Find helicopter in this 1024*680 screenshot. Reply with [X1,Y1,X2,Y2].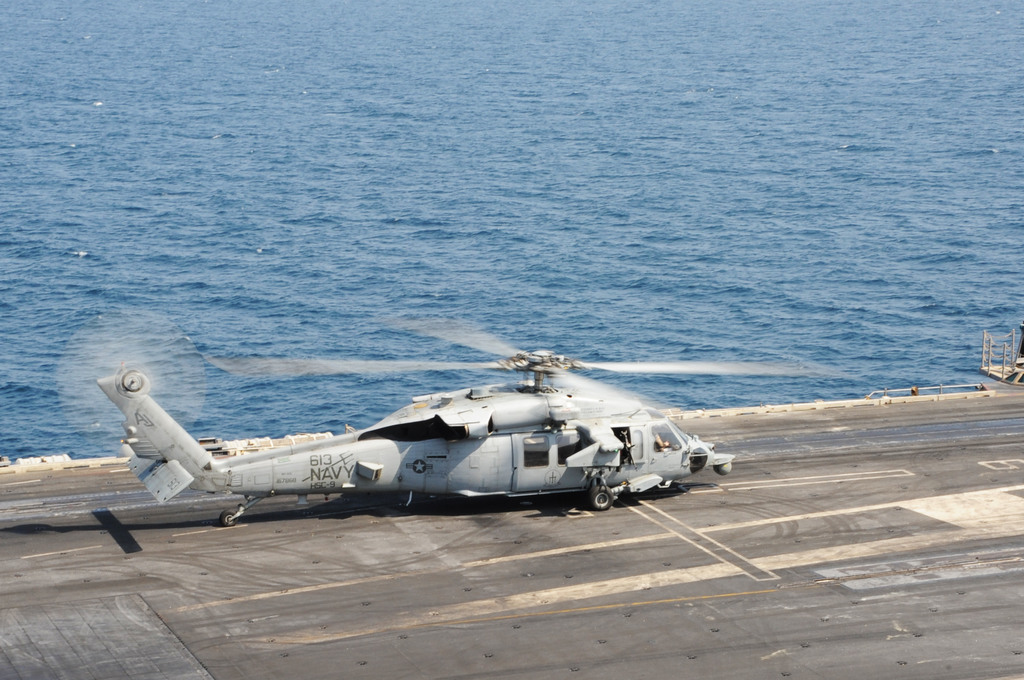
[73,342,764,519].
